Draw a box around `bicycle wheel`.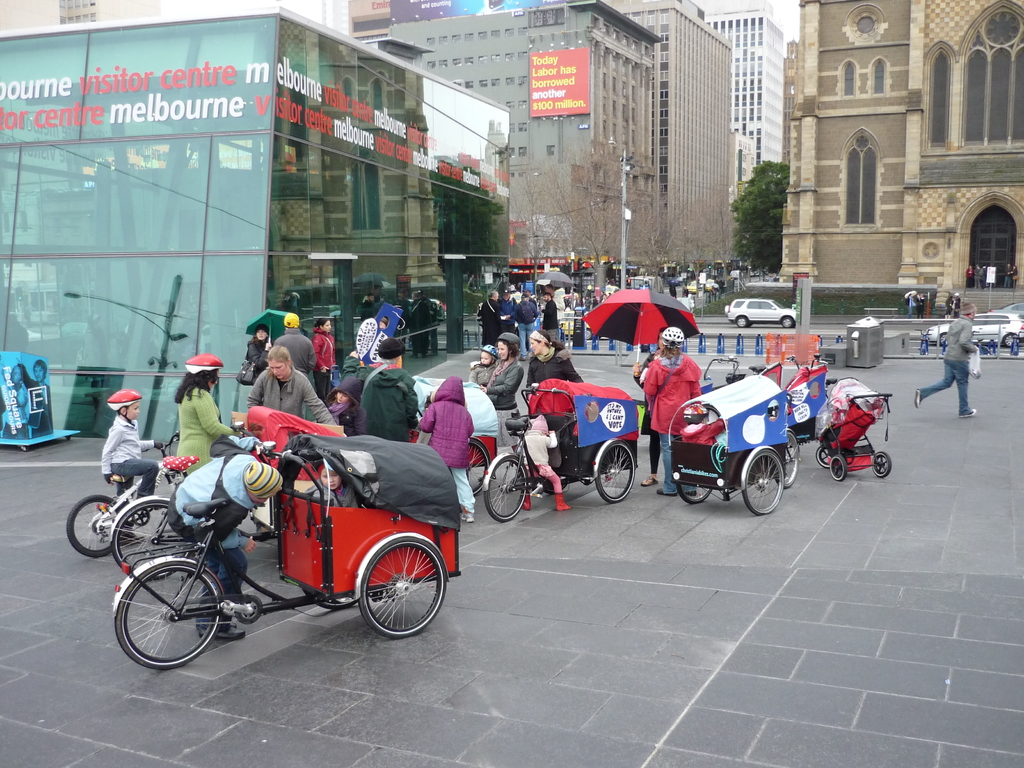
(left=356, top=531, right=447, bottom=638).
